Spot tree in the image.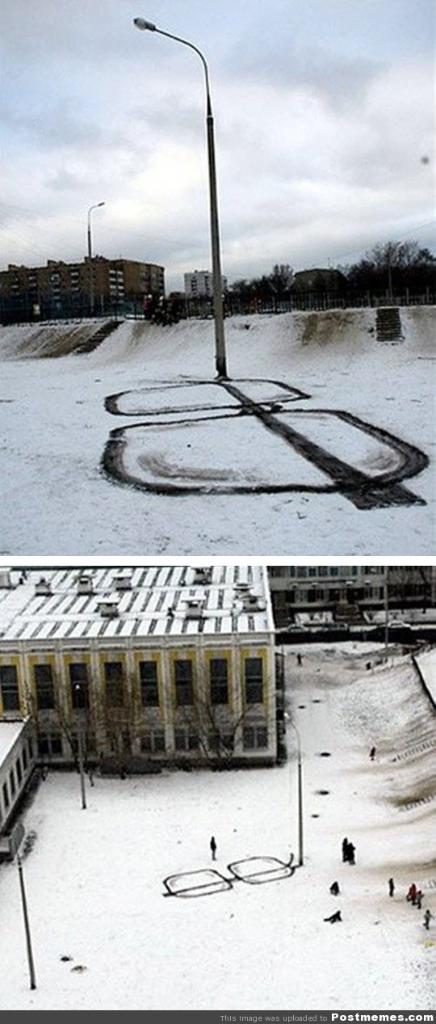
tree found at 228 277 266 312.
